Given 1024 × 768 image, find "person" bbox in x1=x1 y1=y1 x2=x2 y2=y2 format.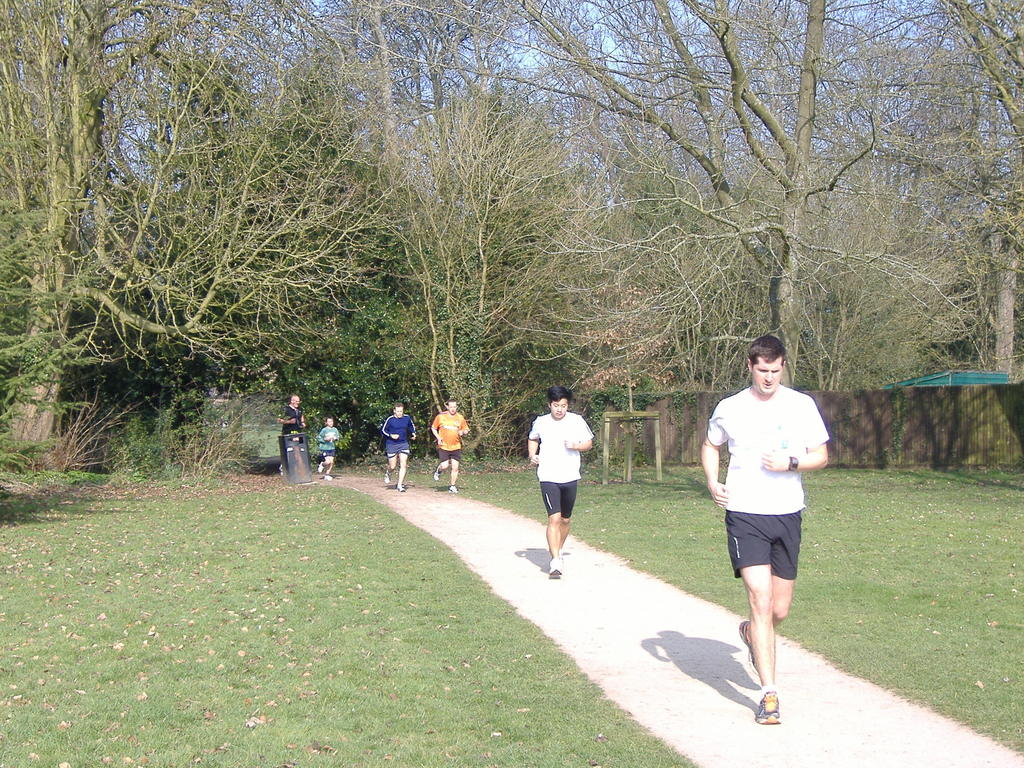
x1=701 y1=337 x2=828 y2=724.
